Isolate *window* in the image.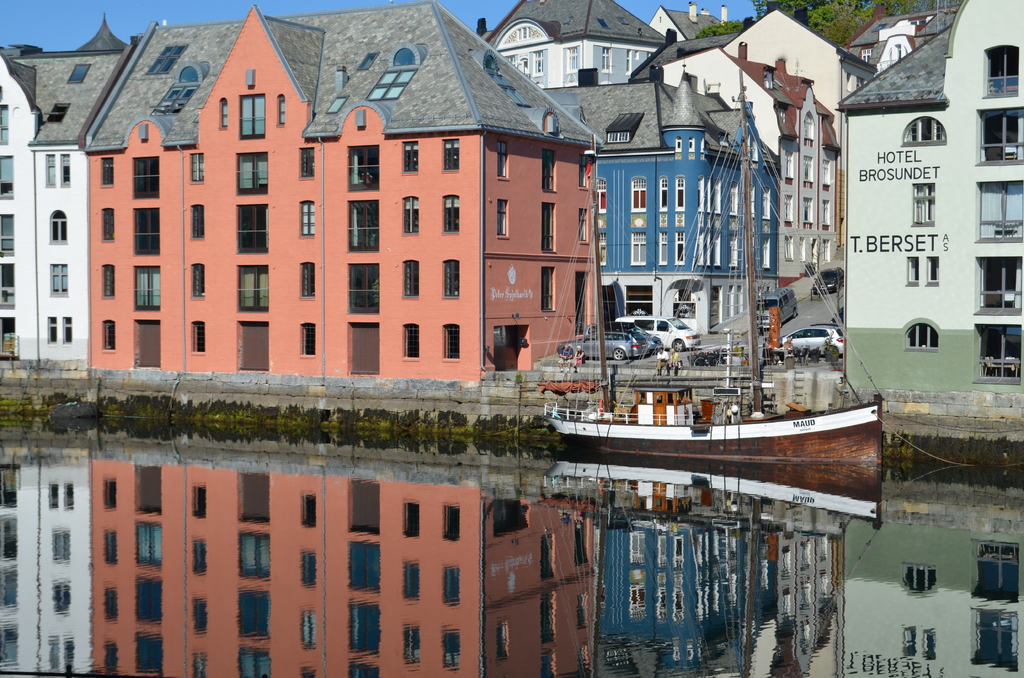
Isolated region: x1=598 y1=43 x2=612 y2=72.
